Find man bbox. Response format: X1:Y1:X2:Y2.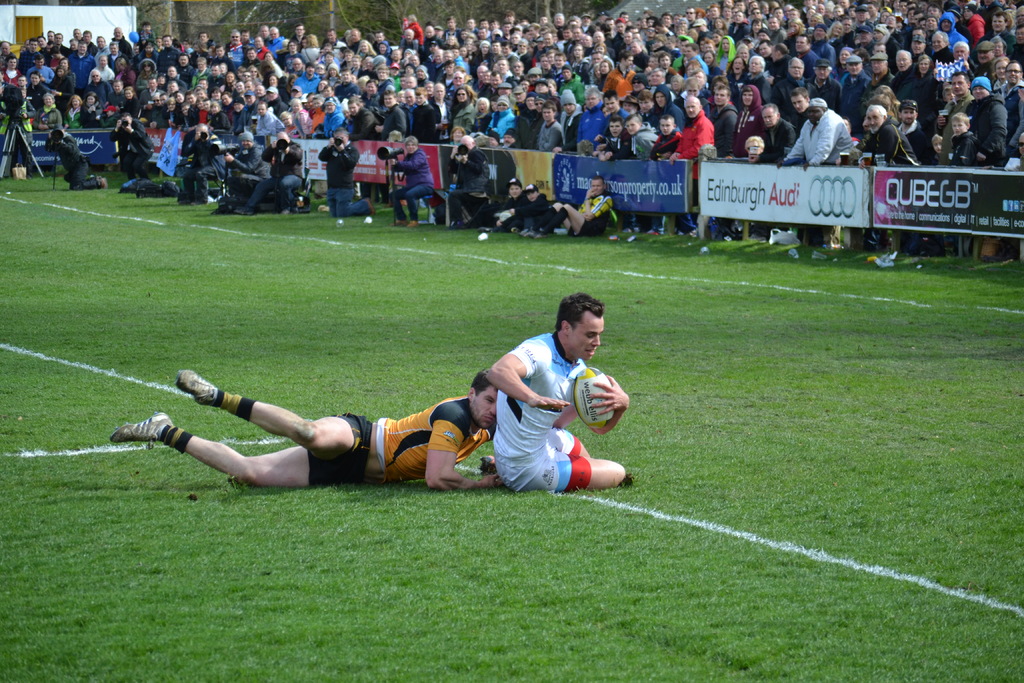
851:4:874:32.
